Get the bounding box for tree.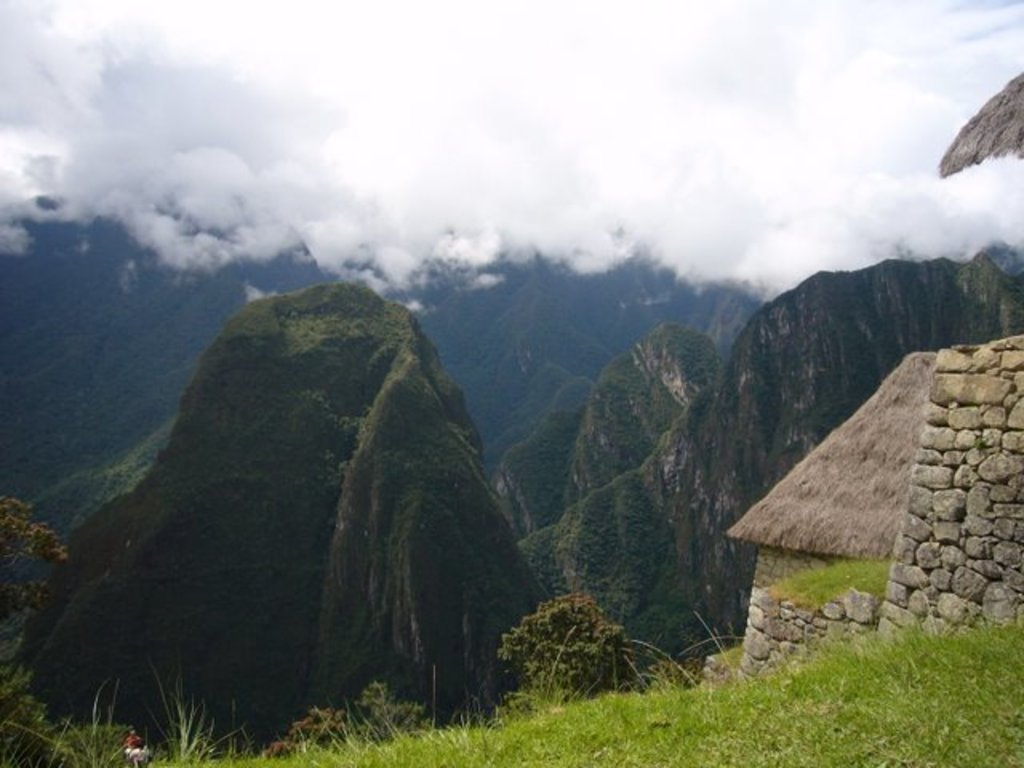
BBox(323, 344, 517, 710).
